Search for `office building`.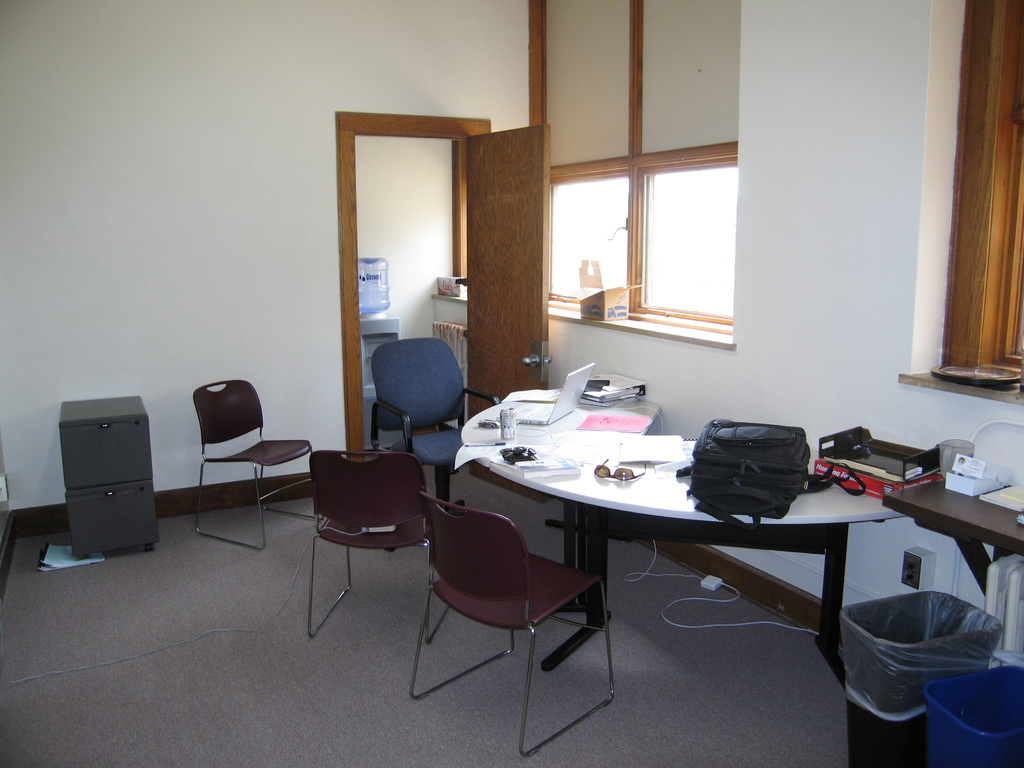
Found at <box>0,0,1023,767</box>.
